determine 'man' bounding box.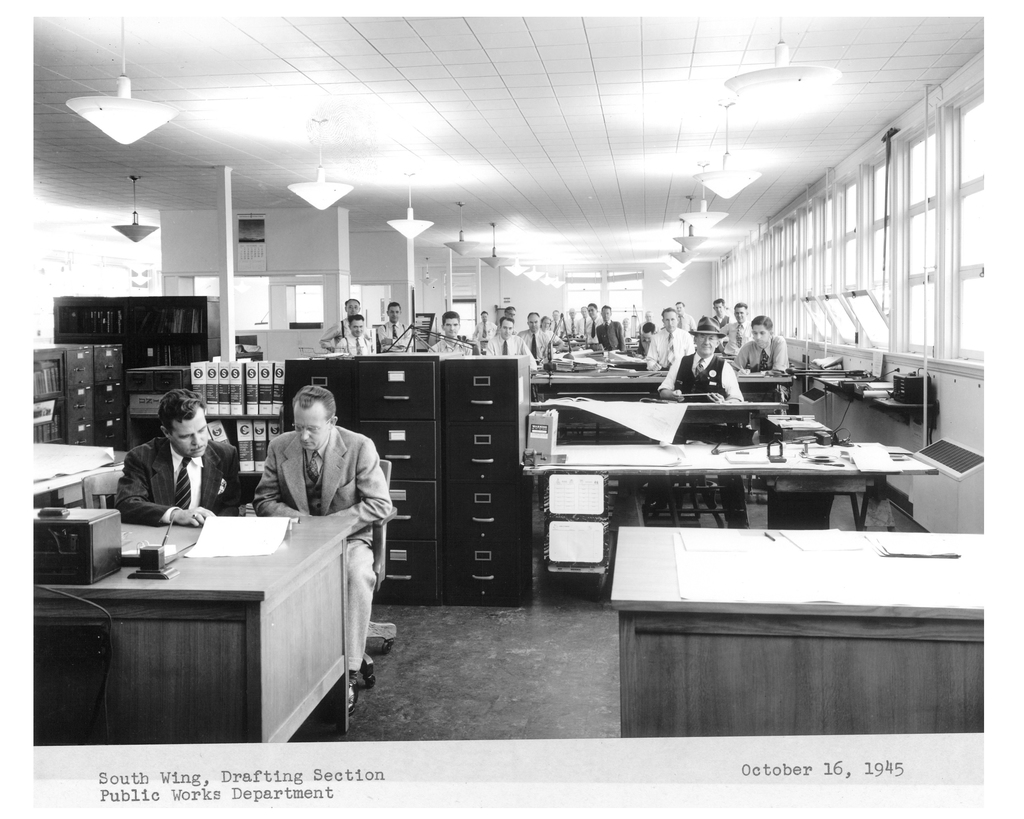
Determined: [left=566, top=308, right=580, bottom=338].
